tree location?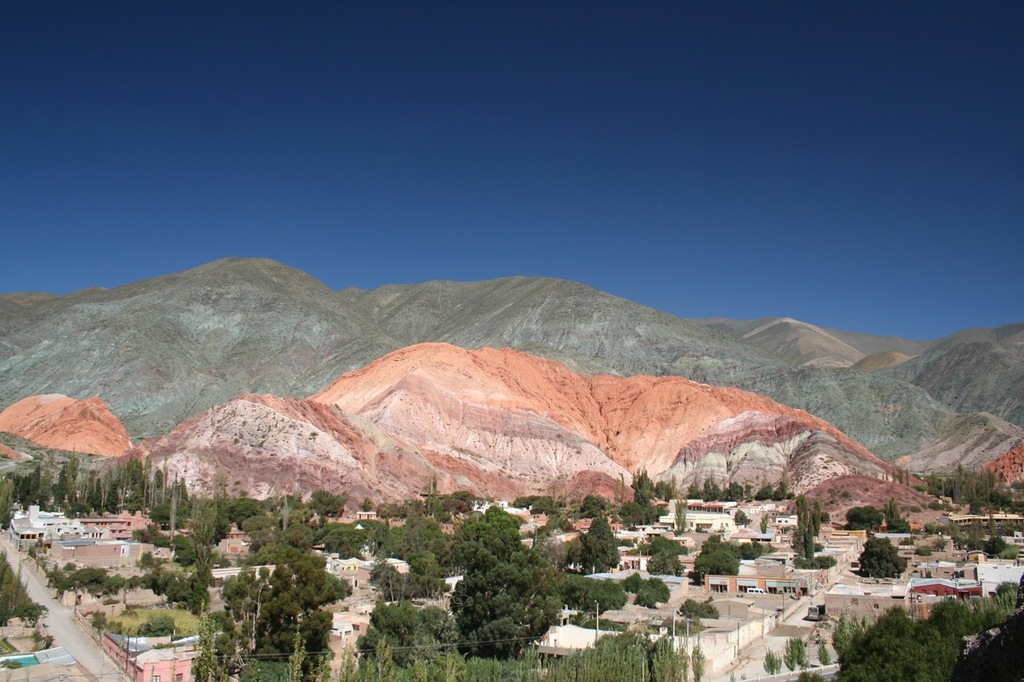
798 498 814 526
